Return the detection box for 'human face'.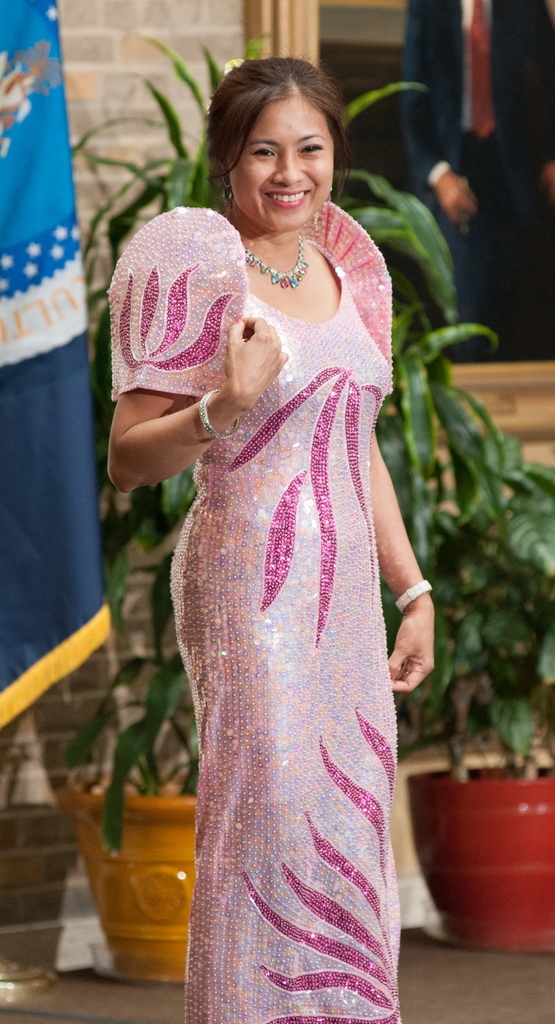
228 95 340 230.
